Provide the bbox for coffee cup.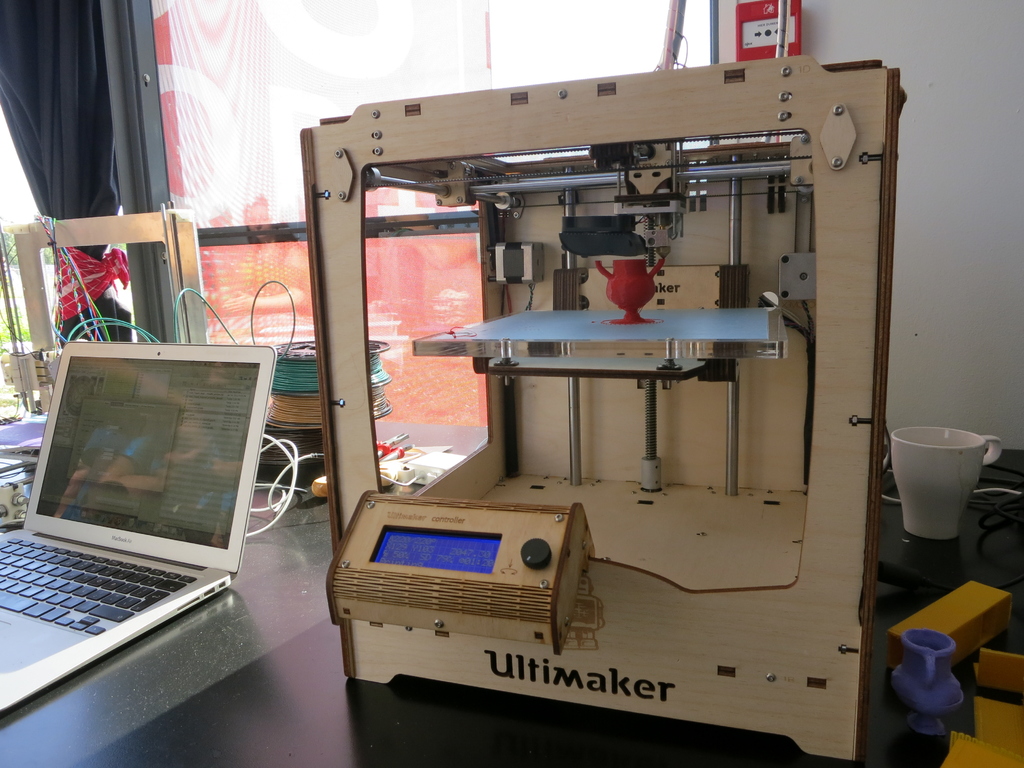
region(888, 630, 965, 738).
